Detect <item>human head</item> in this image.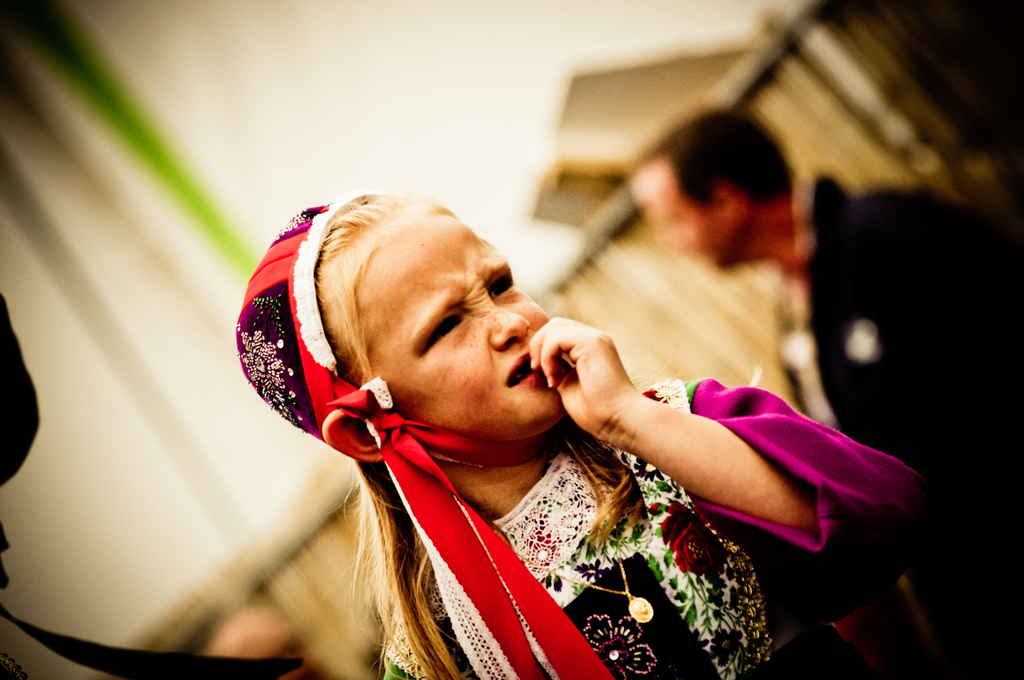
Detection: 628,106,797,271.
